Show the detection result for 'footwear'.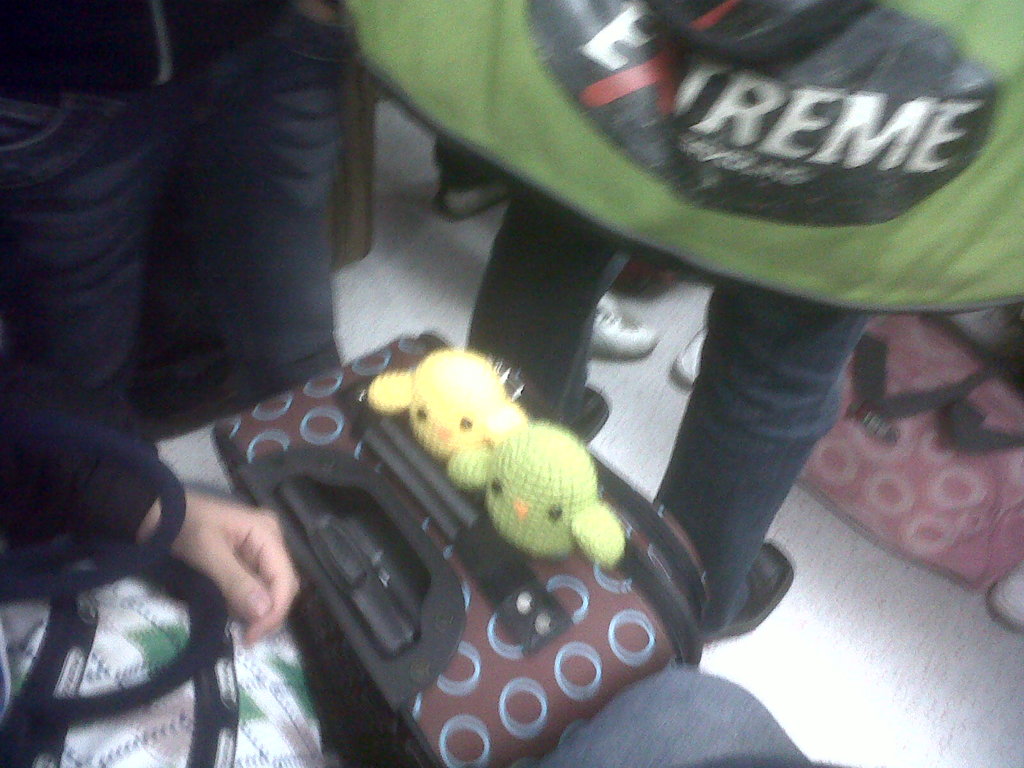
bbox=[715, 541, 796, 648].
